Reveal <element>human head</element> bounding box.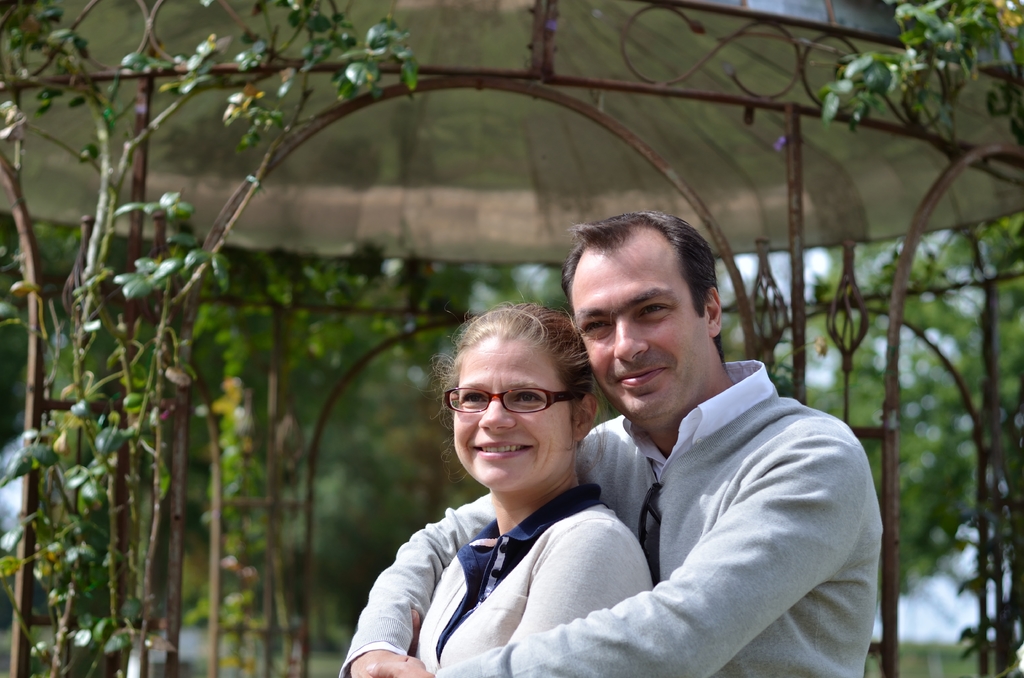
Revealed: bbox(551, 209, 724, 440).
